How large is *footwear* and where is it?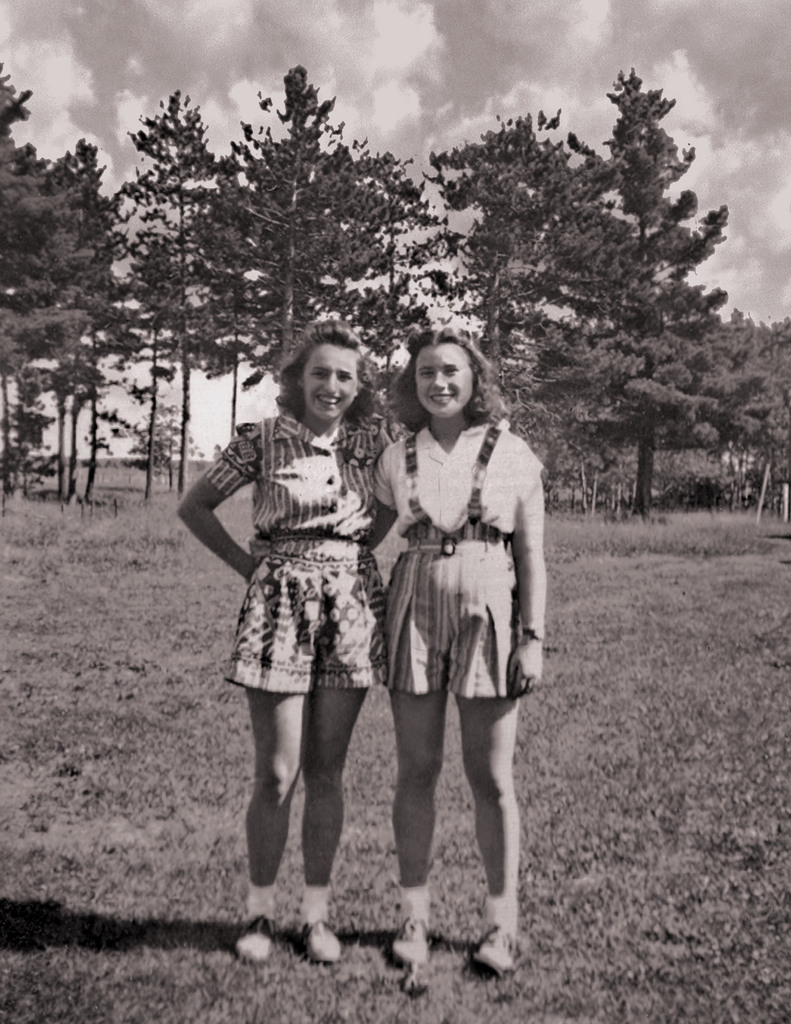
Bounding box: 230, 905, 281, 970.
